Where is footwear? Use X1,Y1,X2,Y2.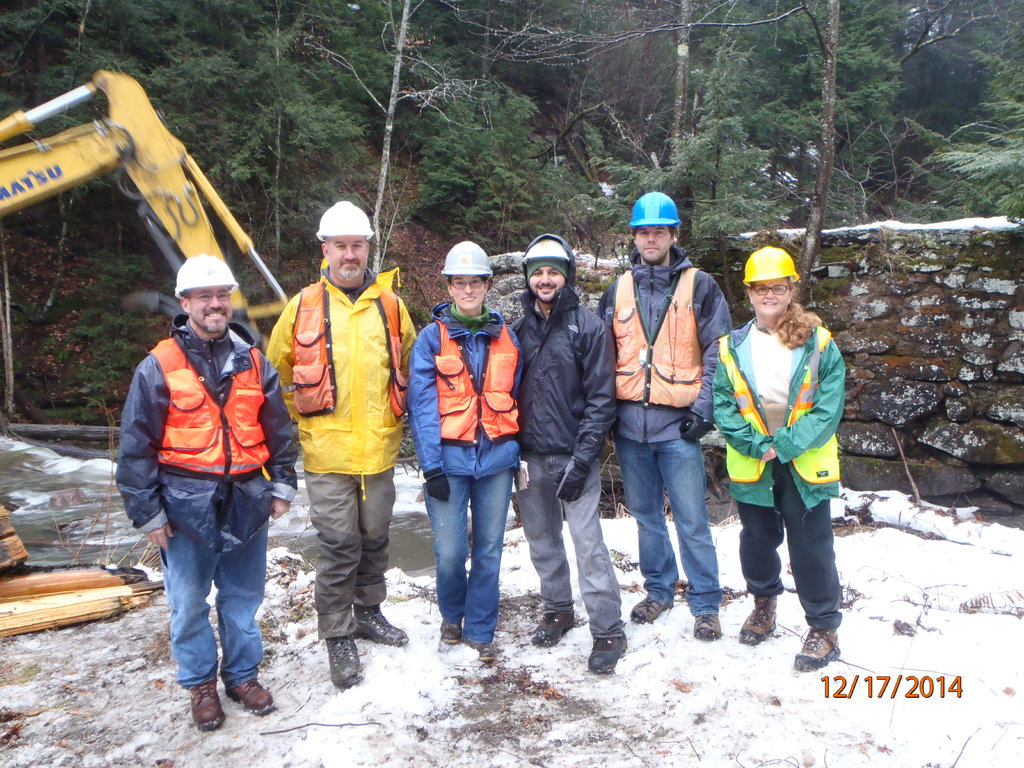
687,611,719,640.
